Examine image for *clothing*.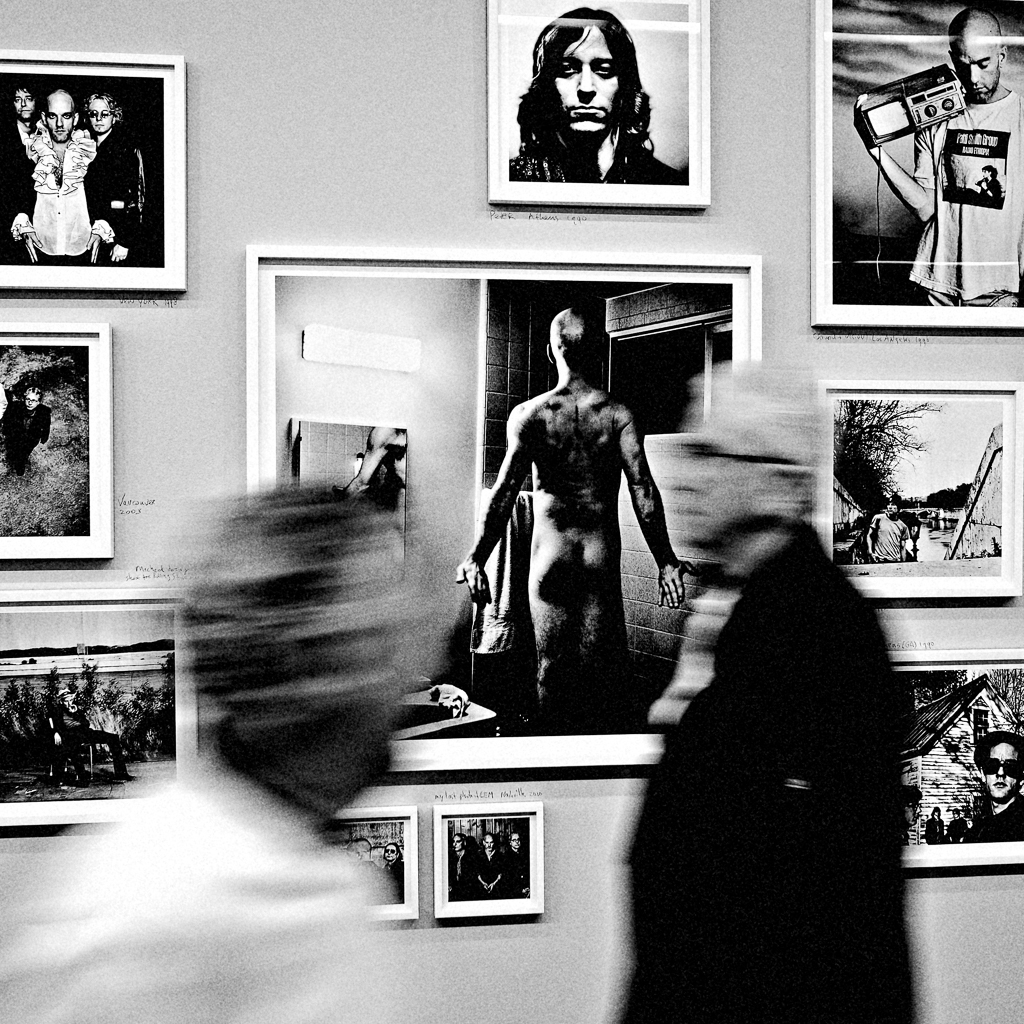
Examination result: [0,118,37,263].
